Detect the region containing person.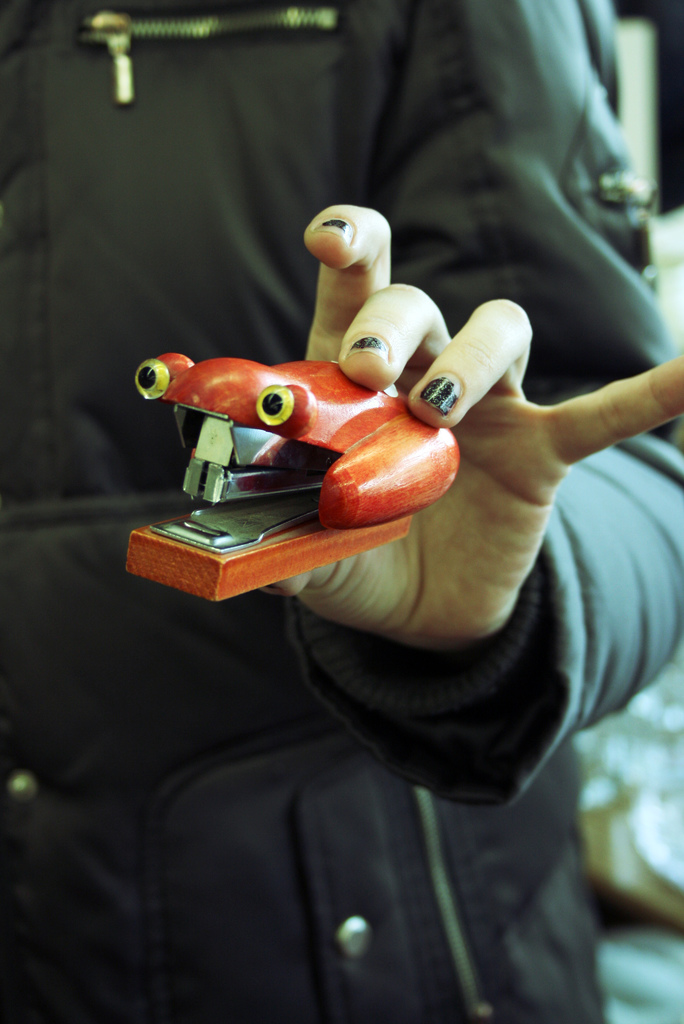
(x1=6, y1=0, x2=683, y2=1023).
